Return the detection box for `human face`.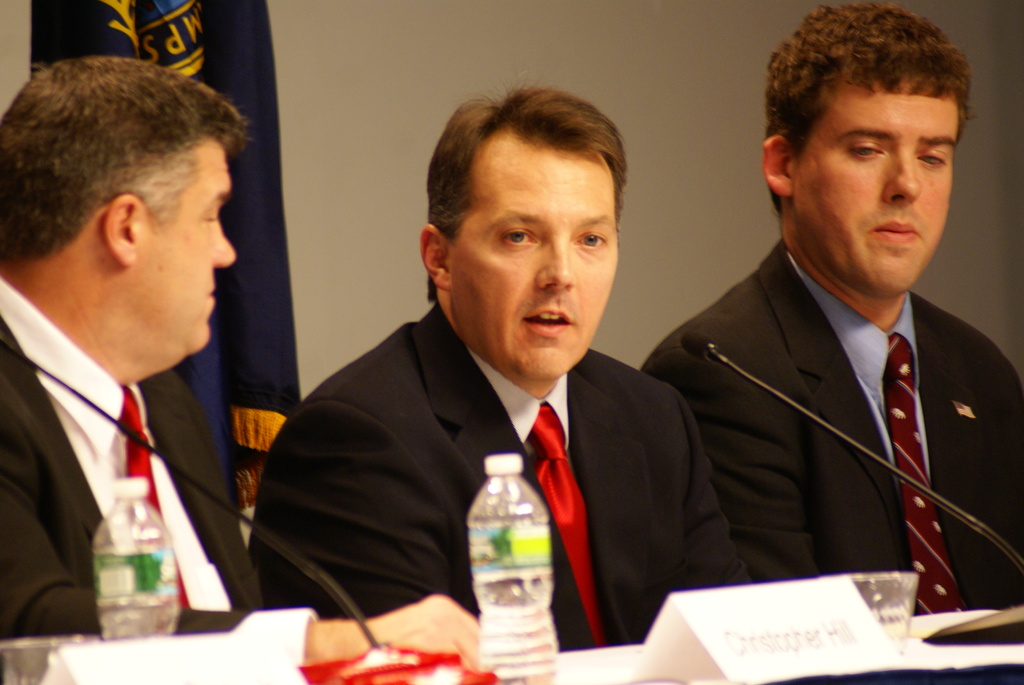
<region>791, 83, 960, 295</region>.
